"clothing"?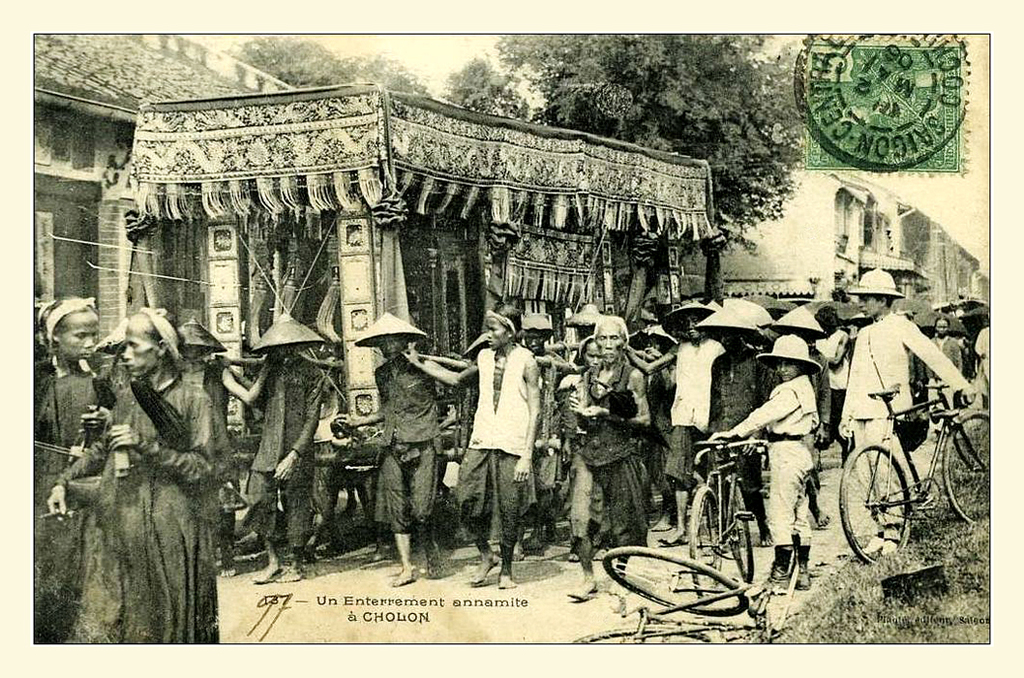
(796,346,820,425)
